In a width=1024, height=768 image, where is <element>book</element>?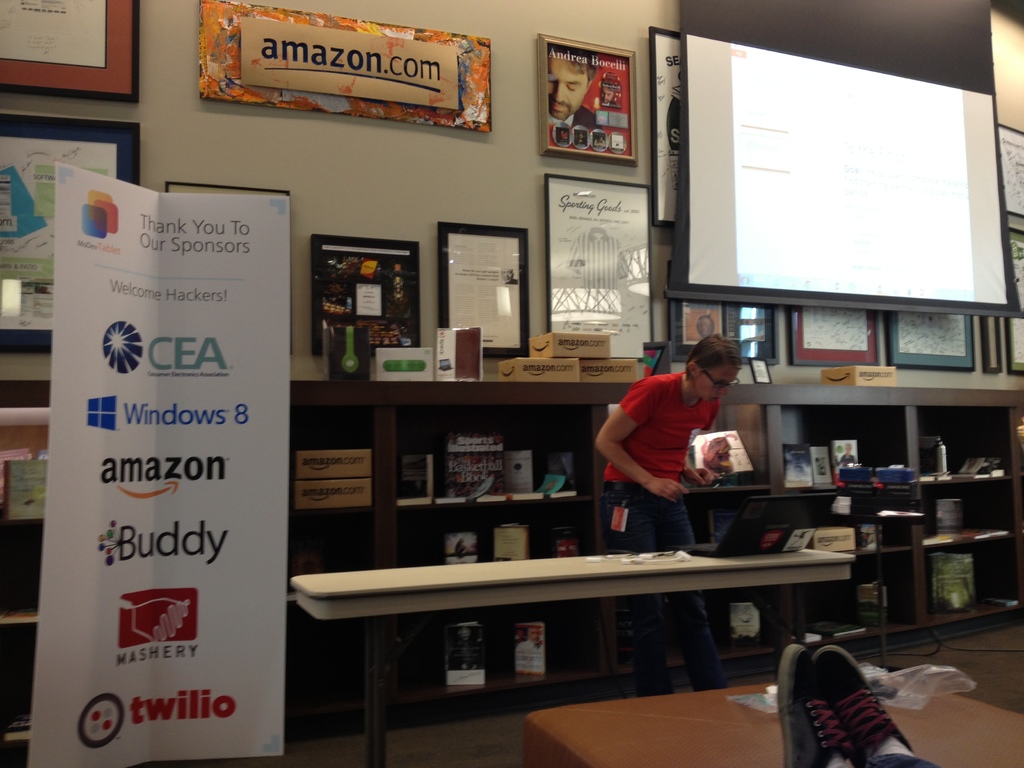
Rect(779, 442, 815, 488).
